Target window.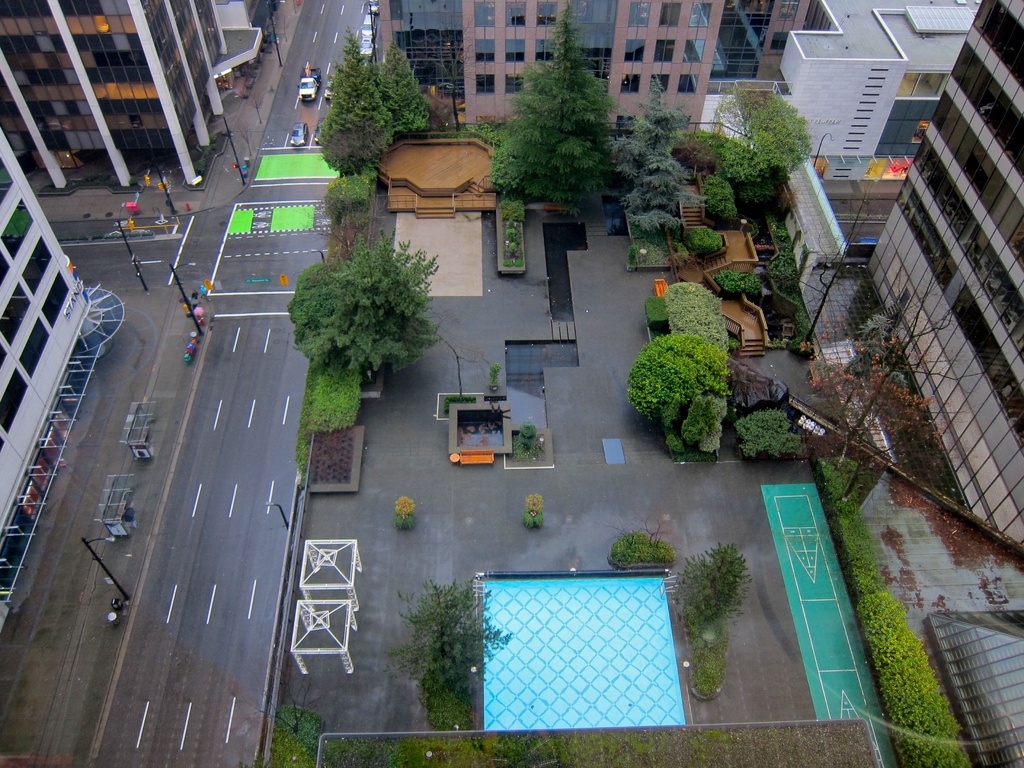
Target region: box=[0, 200, 36, 257].
